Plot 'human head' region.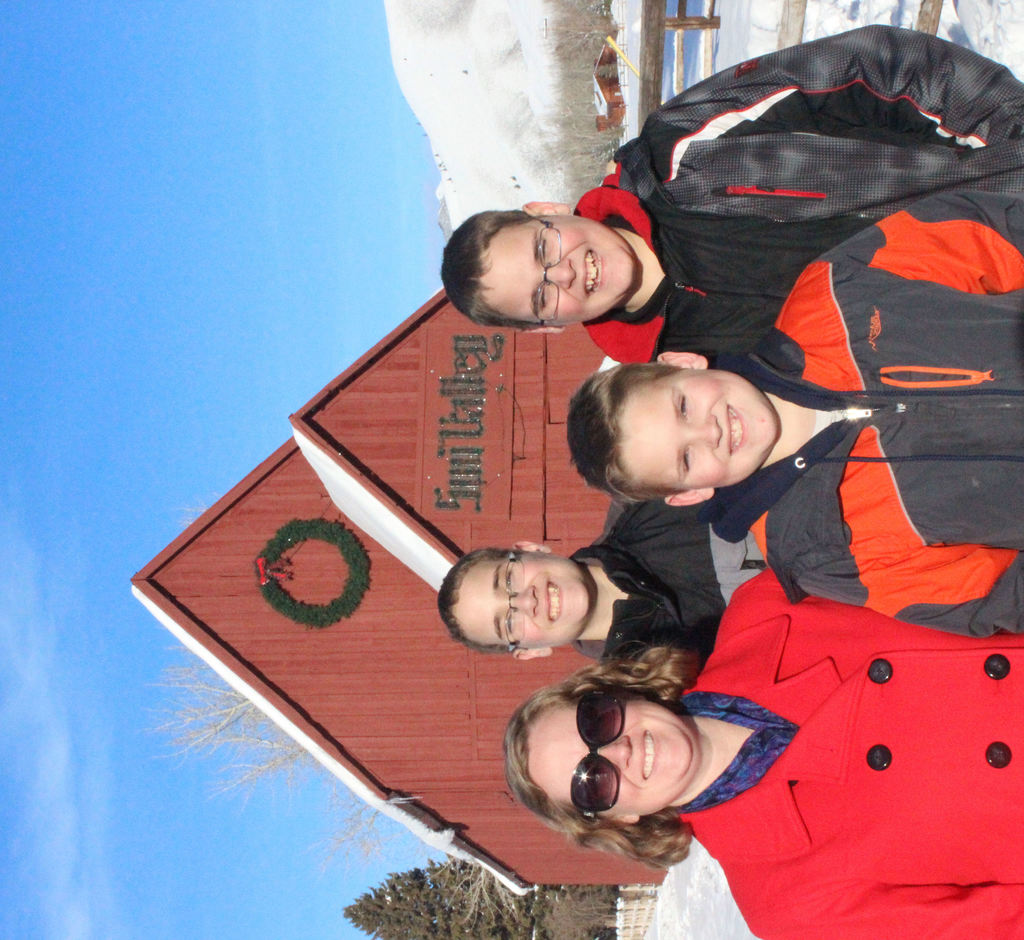
Plotted at <region>500, 669, 696, 843</region>.
